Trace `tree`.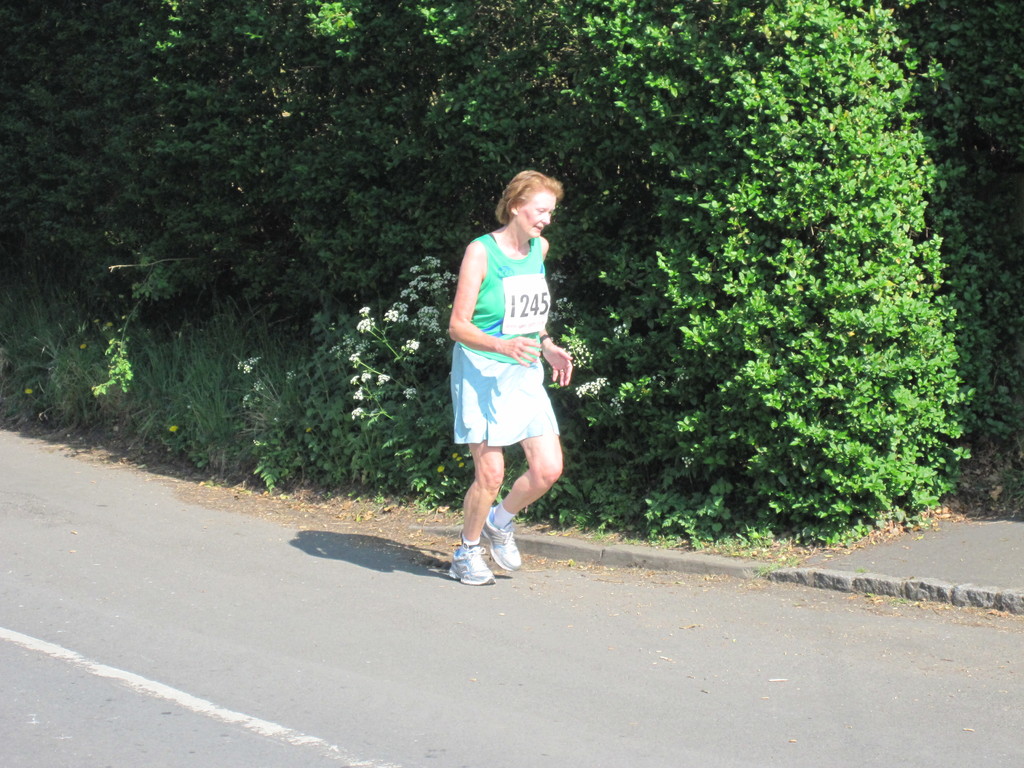
Traced to bbox=(0, 0, 1023, 544).
